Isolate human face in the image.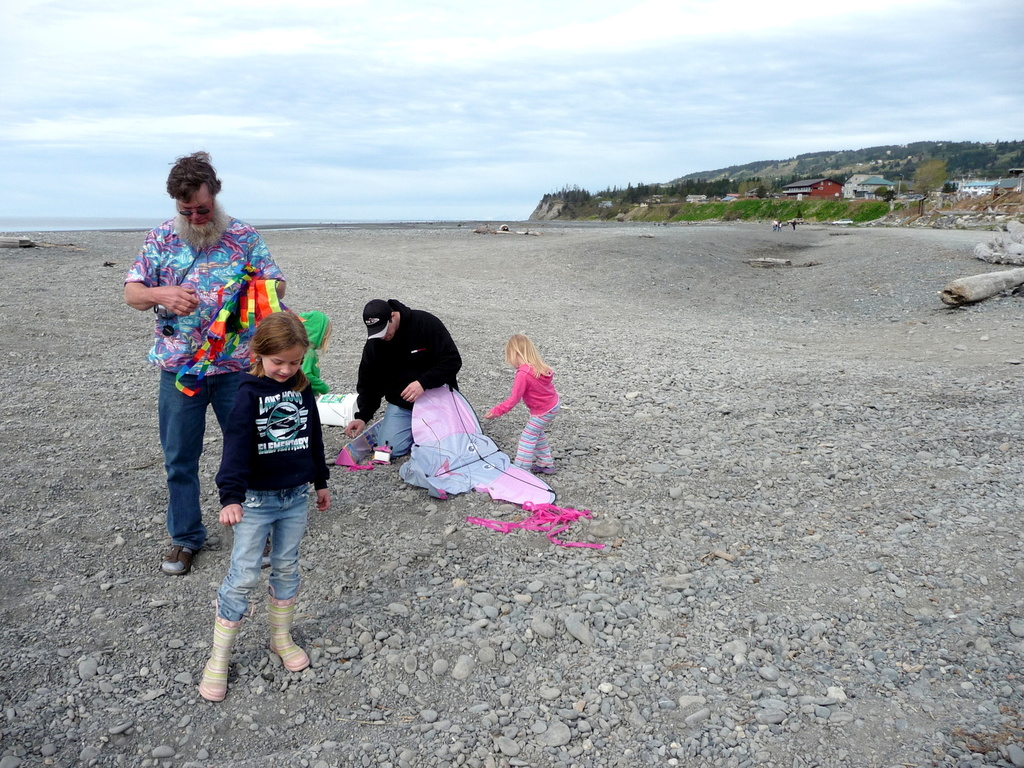
Isolated region: <region>263, 341, 300, 381</region>.
